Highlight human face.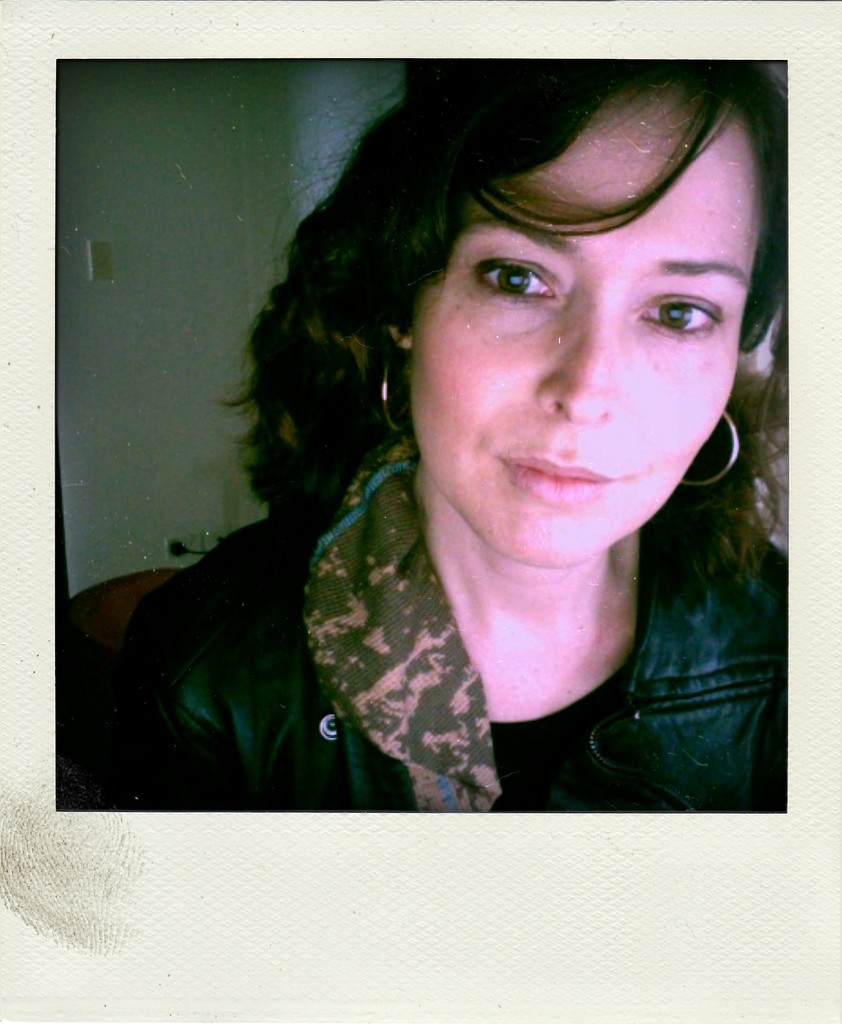
Highlighted region: (411, 100, 763, 564).
